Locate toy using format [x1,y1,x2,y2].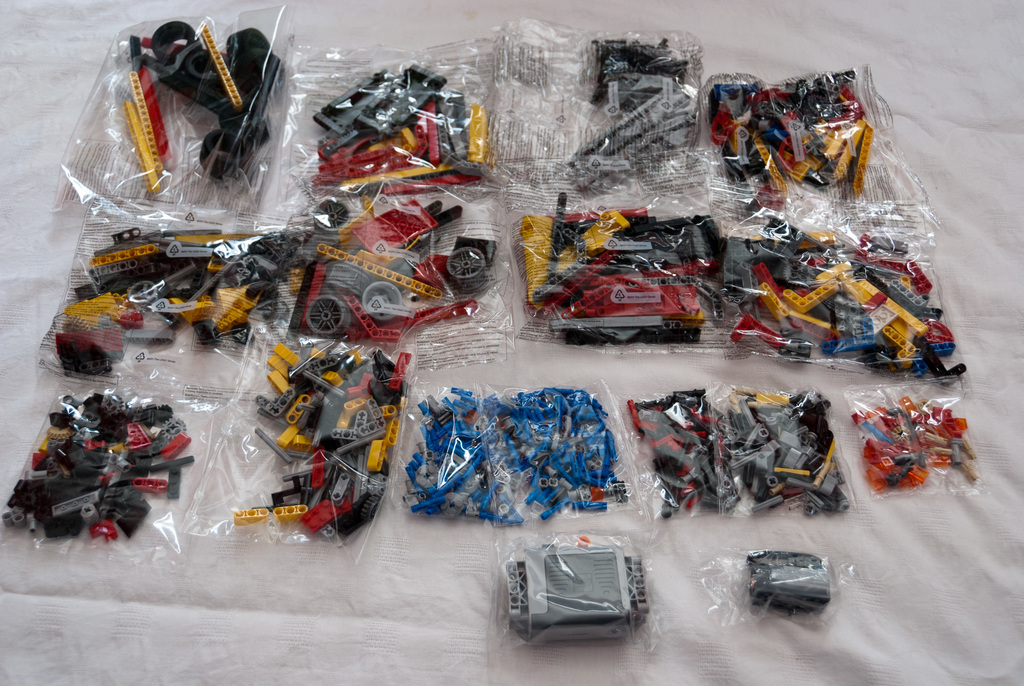
[705,70,873,214].
